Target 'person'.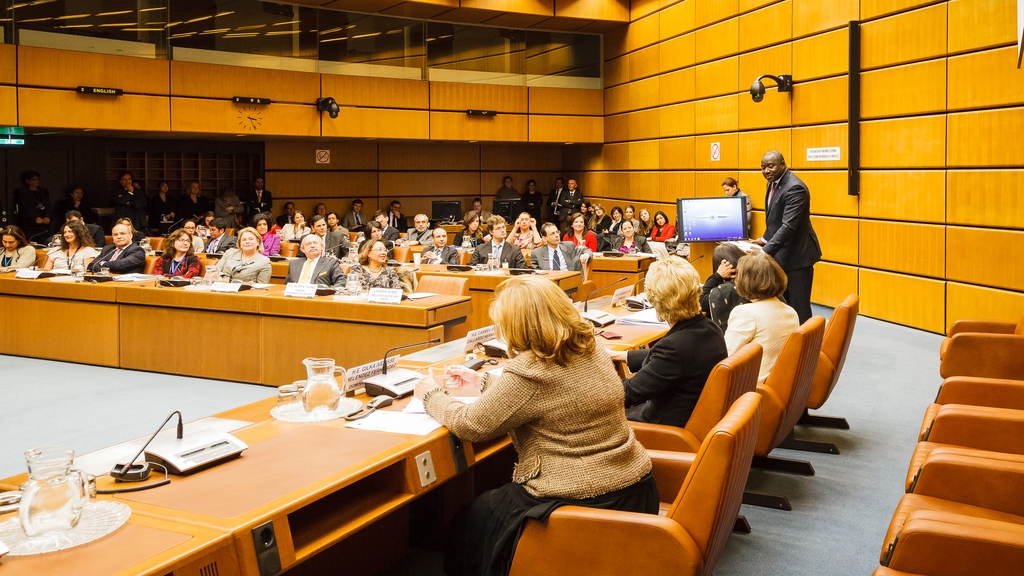
Target region: select_region(348, 239, 401, 289).
